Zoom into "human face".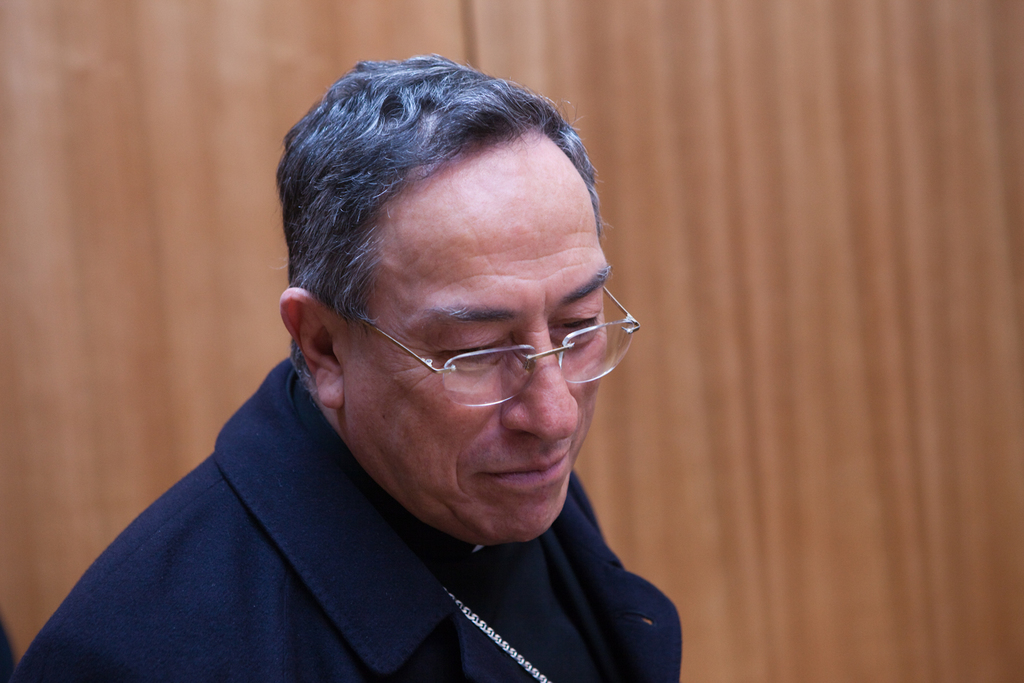
Zoom target: pyautogui.locateOnScreen(344, 135, 608, 544).
